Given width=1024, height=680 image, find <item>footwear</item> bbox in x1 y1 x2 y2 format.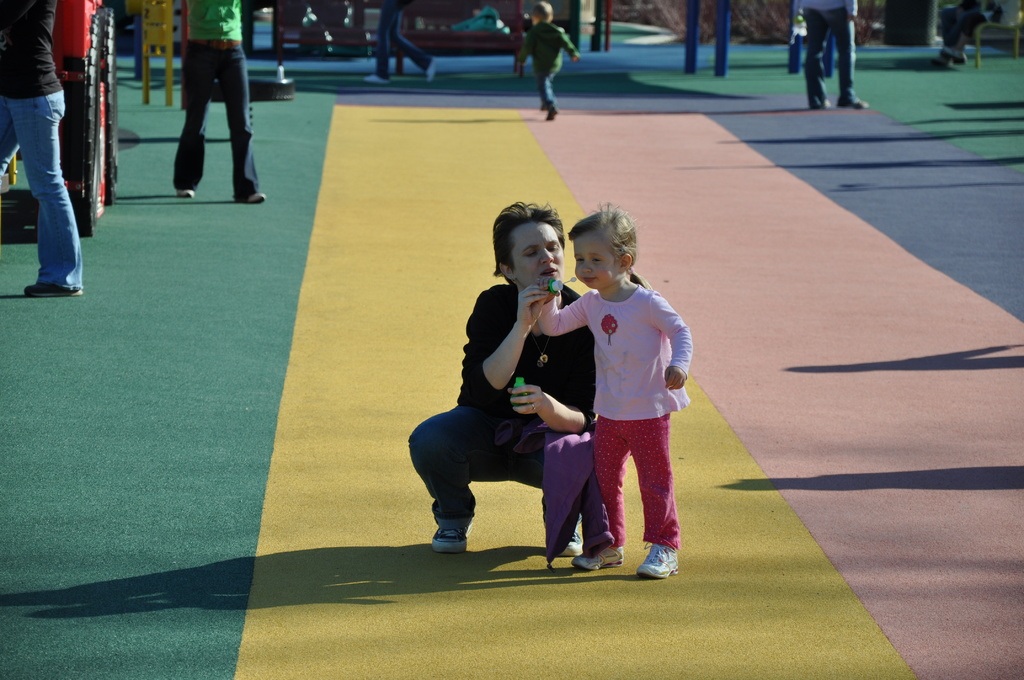
242 193 264 204.
